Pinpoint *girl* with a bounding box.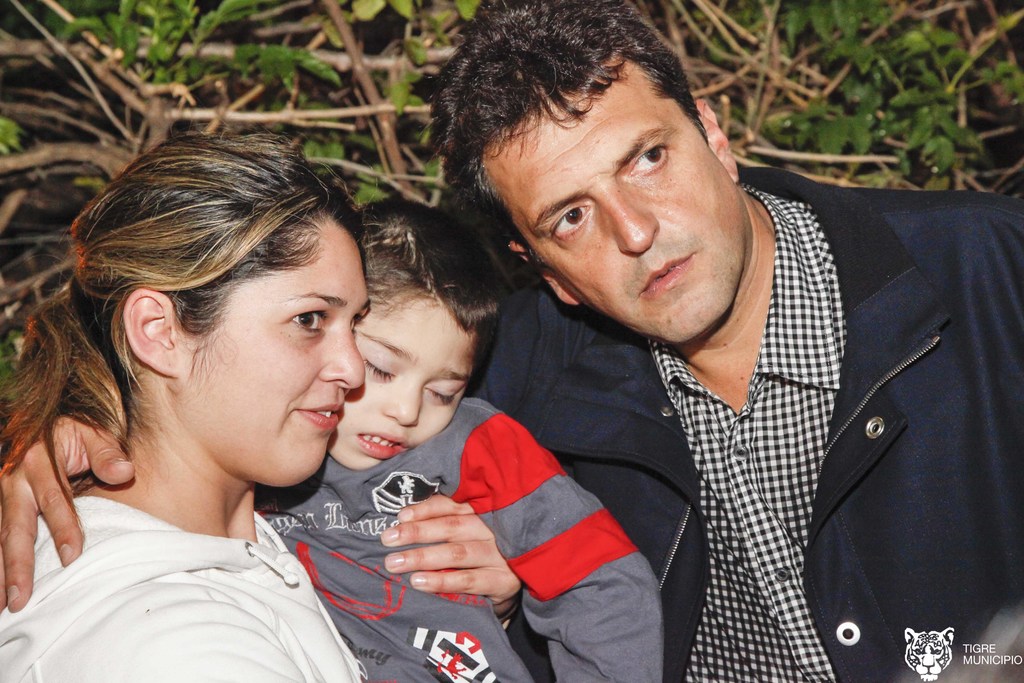
bbox(0, 131, 372, 682).
